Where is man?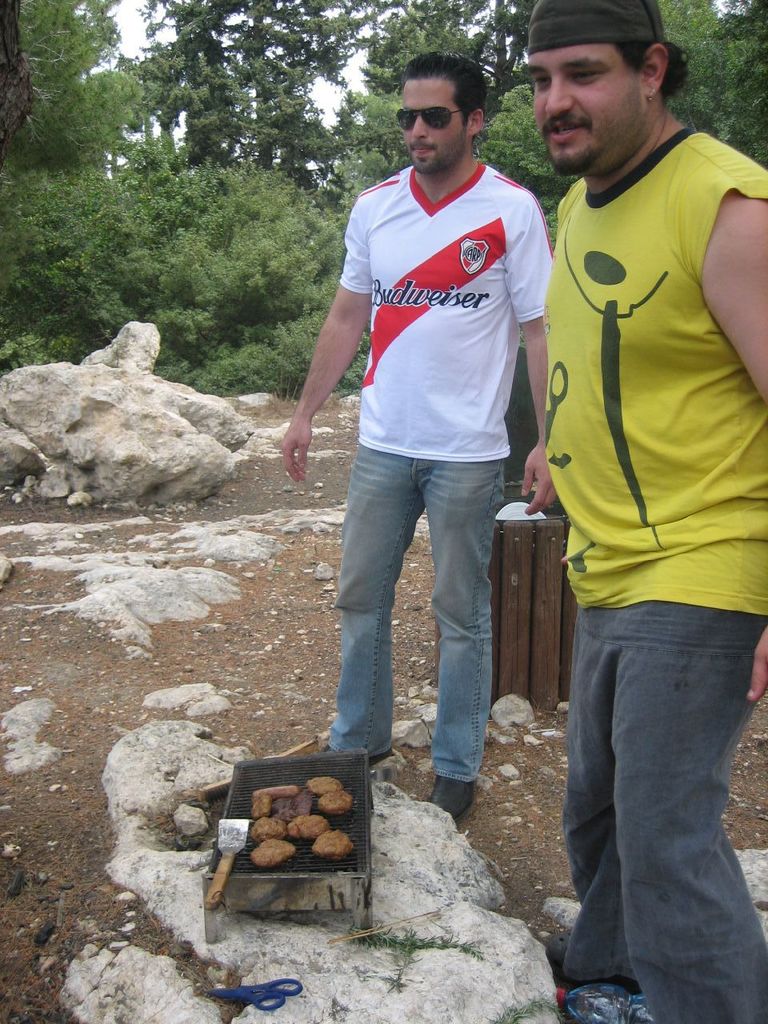
282,54,563,819.
